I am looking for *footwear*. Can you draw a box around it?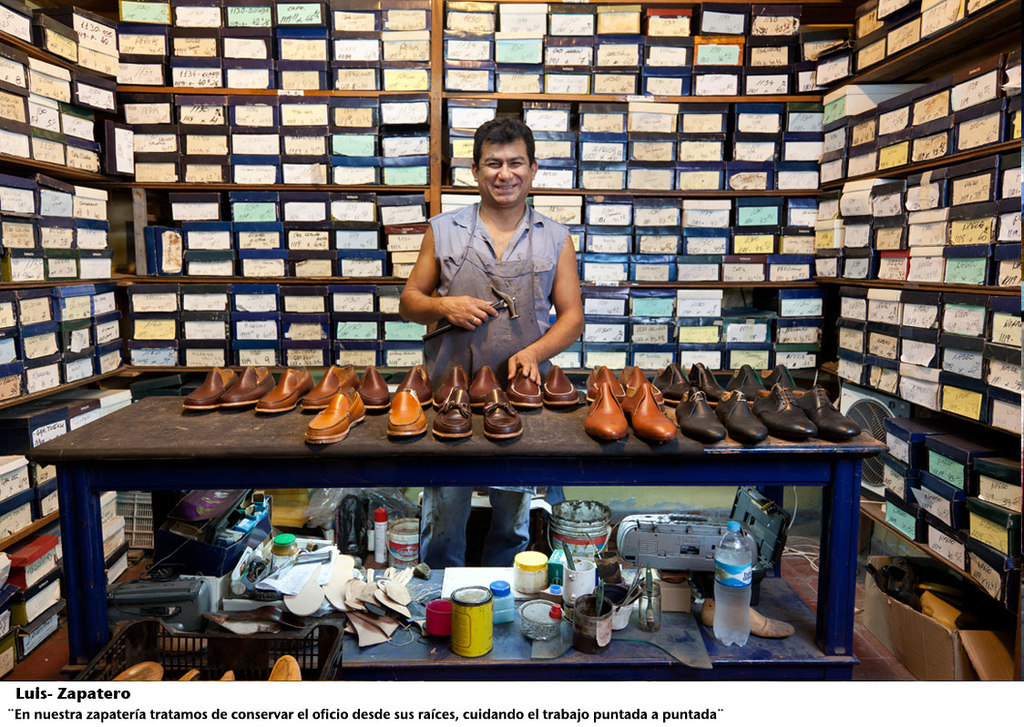
Sure, the bounding box is x1=686, y1=361, x2=724, y2=404.
